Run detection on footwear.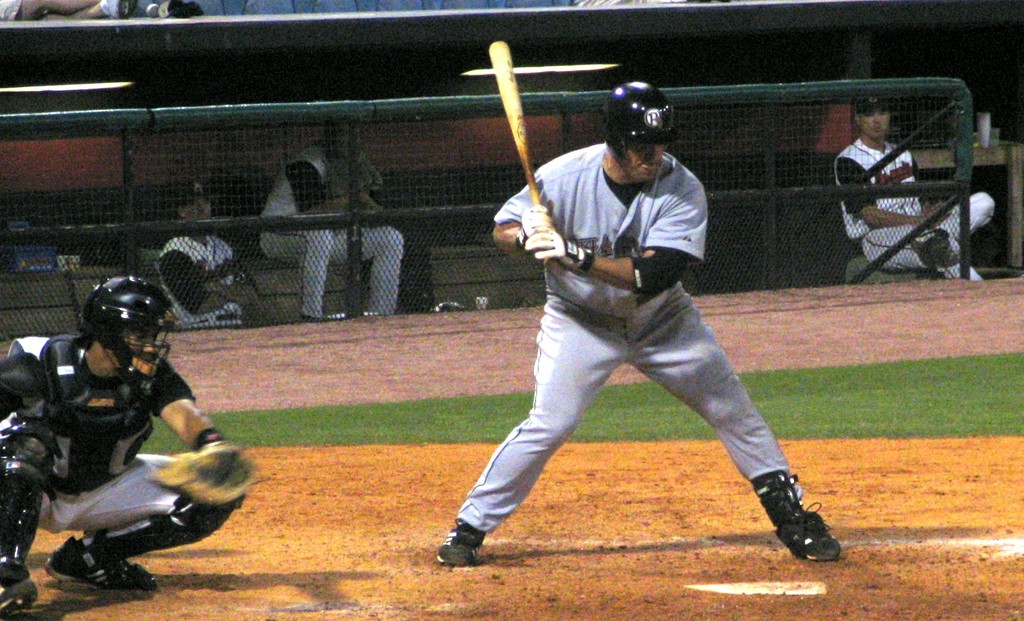
Result: <box>921,244,955,266</box>.
